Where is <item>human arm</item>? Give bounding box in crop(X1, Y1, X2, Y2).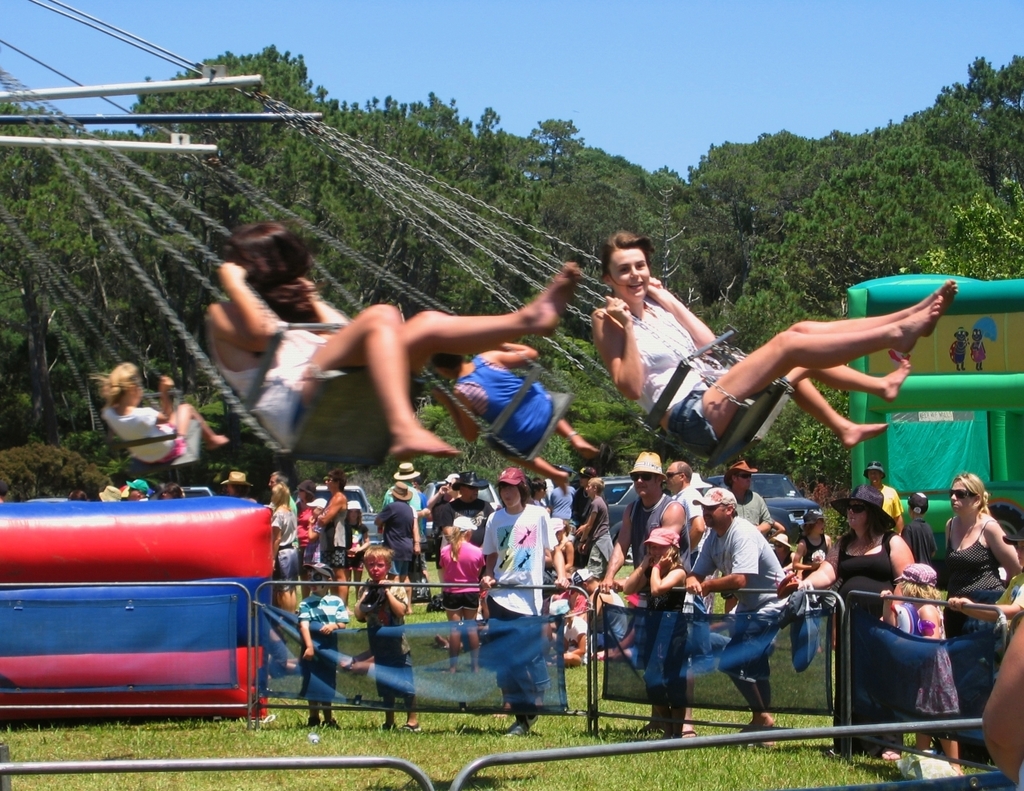
crop(592, 299, 647, 395).
